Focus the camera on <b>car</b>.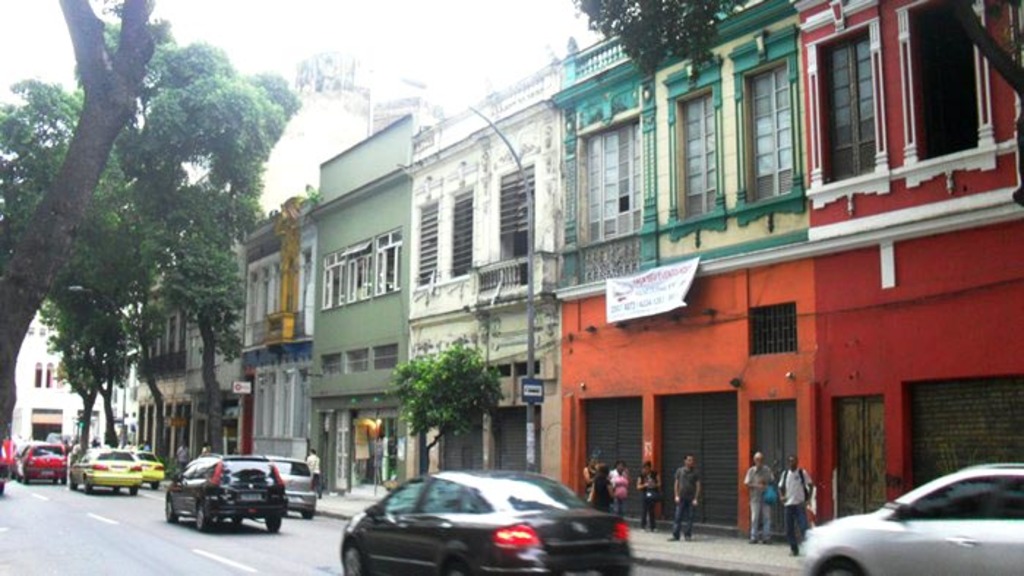
Focus region: BBox(827, 456, 1023, 575).
